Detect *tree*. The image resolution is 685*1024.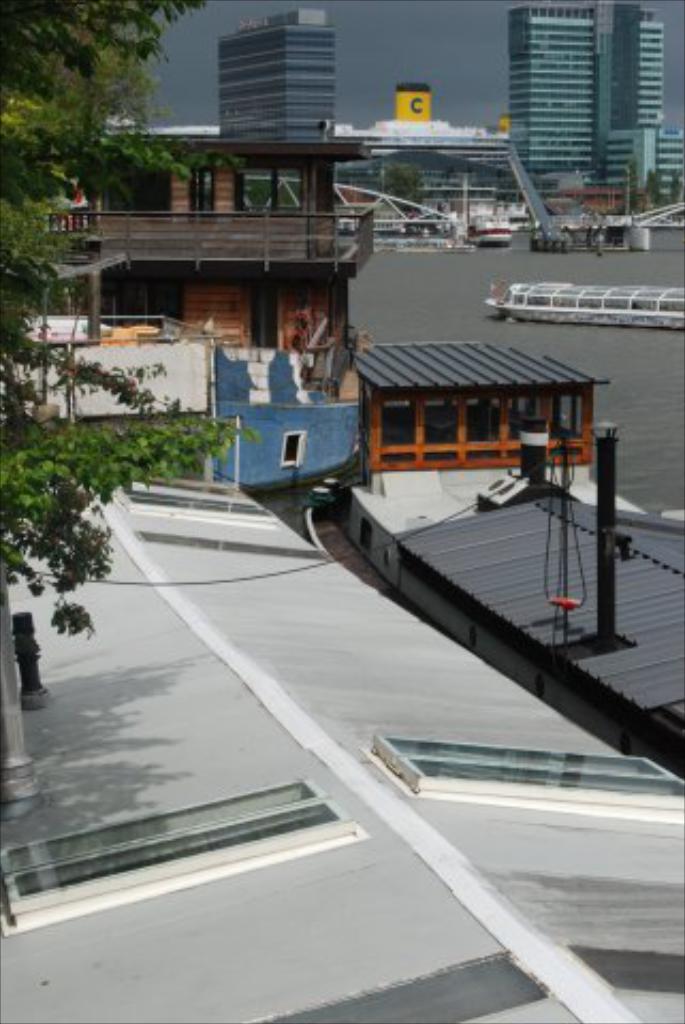
bbox=(668, 169, 683, 203).
